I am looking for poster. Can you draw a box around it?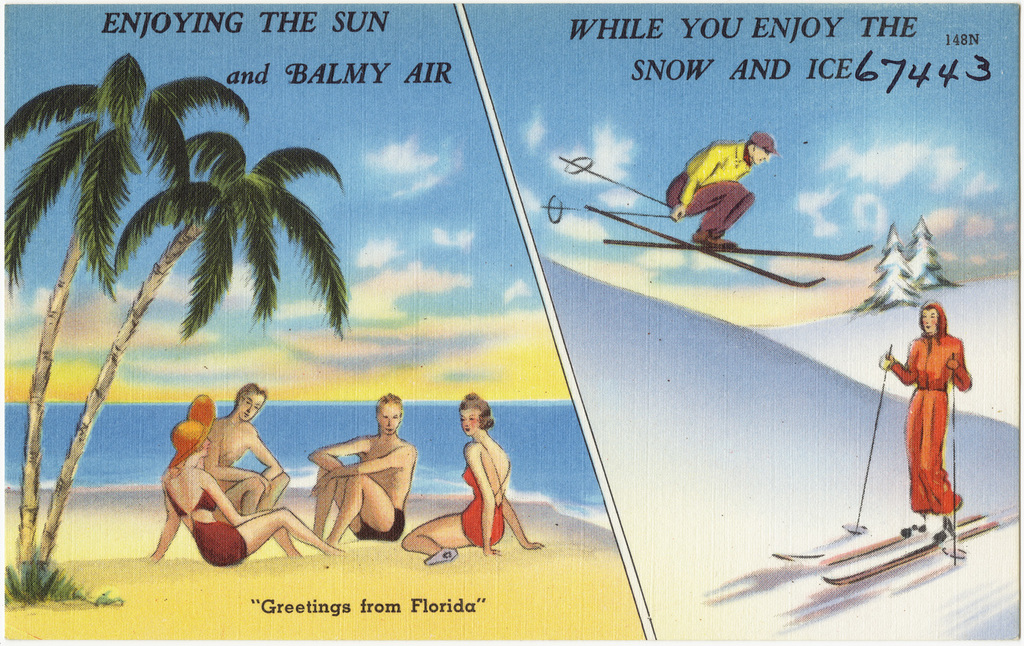
Sure, the bounding box is l=0, t=0, r=1023, b=645.
